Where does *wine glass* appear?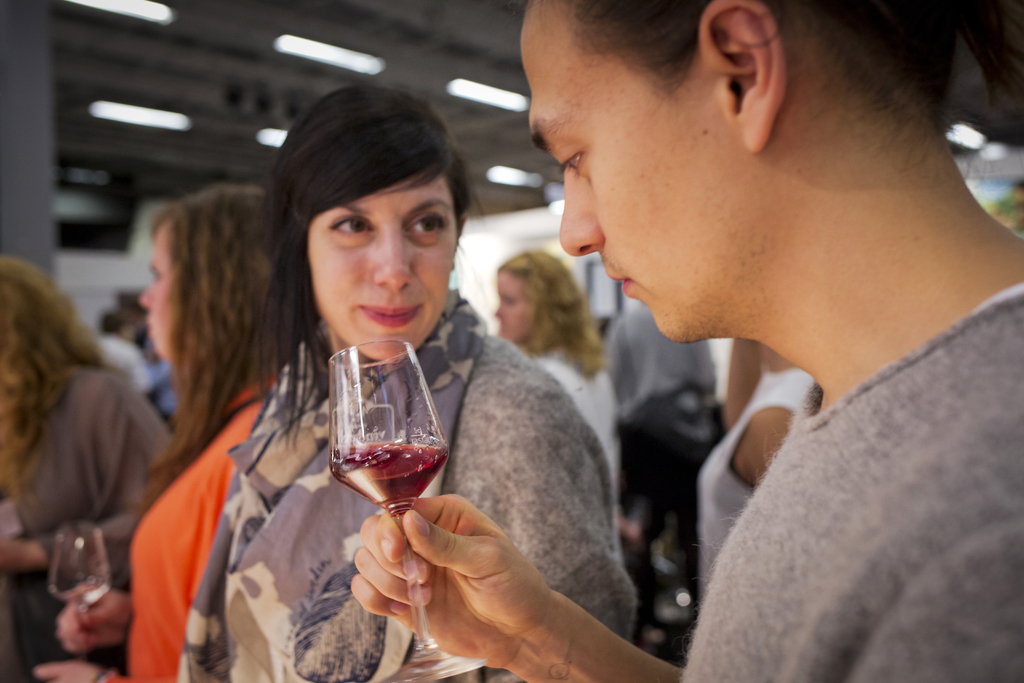
Appears at <region>325, 341, 483, 682</region>.
